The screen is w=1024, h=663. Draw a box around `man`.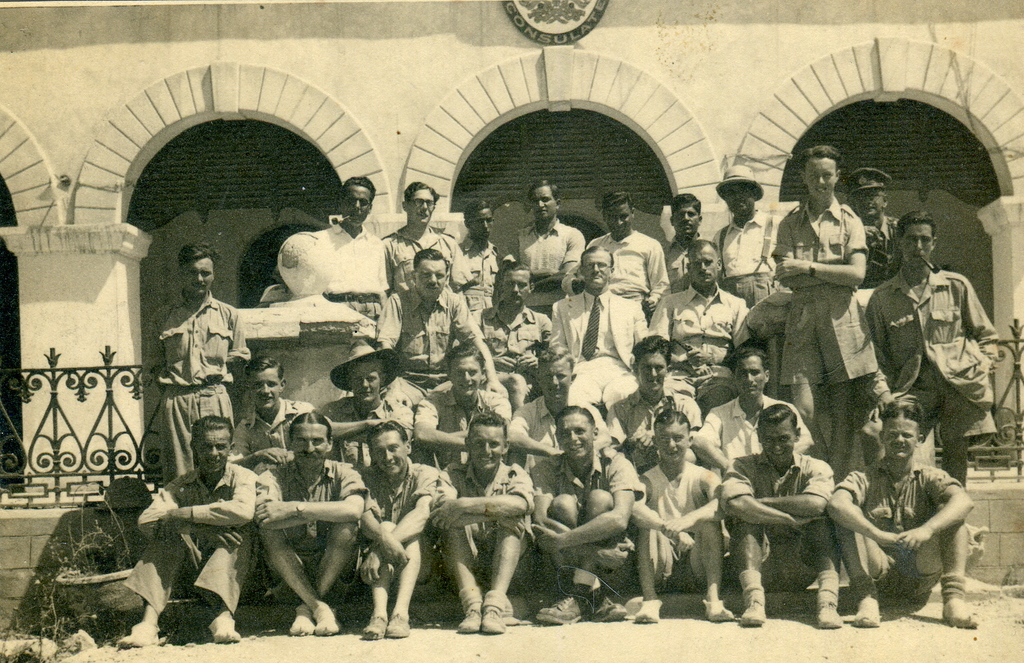
crop(553, 254, 646, 354).
